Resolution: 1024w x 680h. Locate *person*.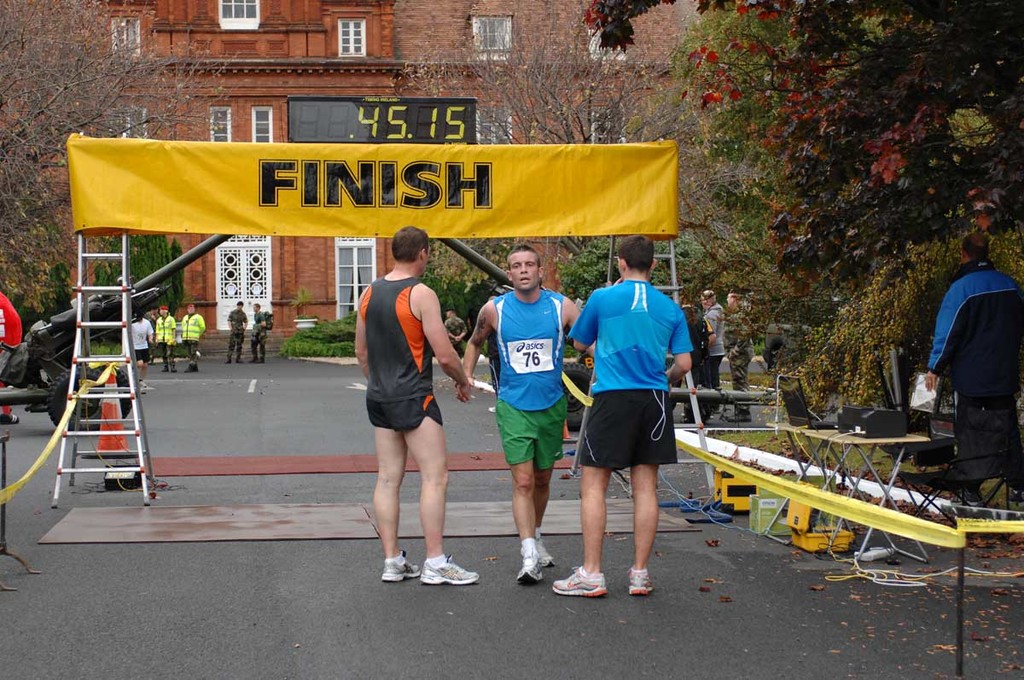
crop(131, 312, 150, 378).
